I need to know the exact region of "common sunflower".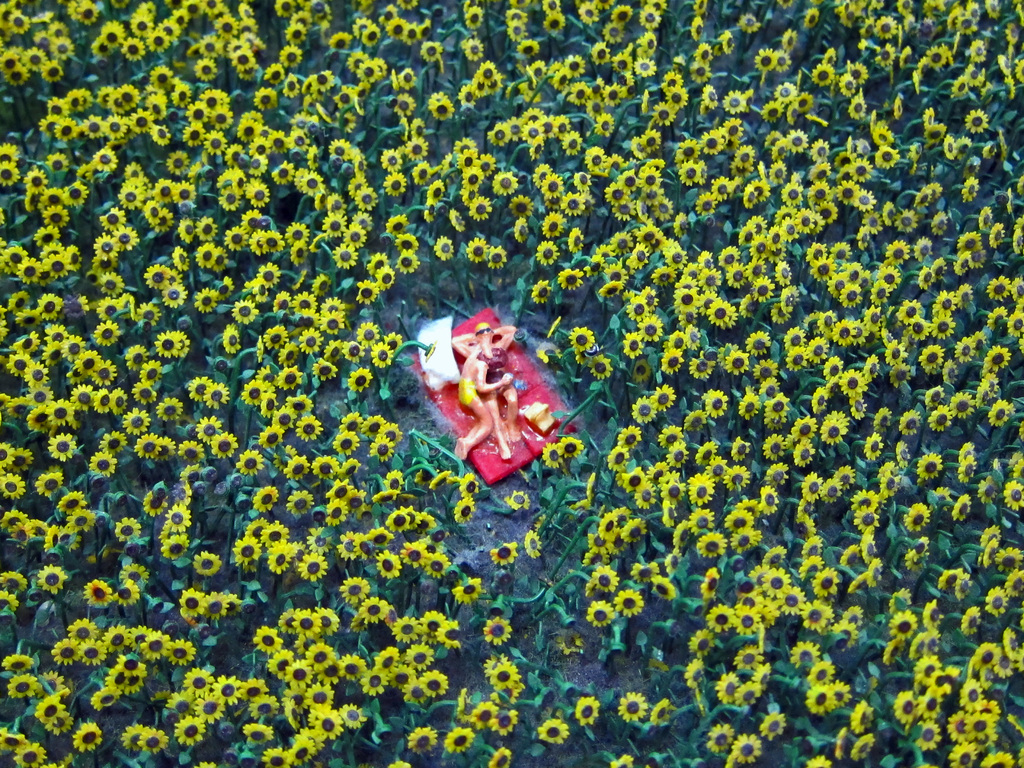
Region: l=328, t=509, r=344, b=525.
